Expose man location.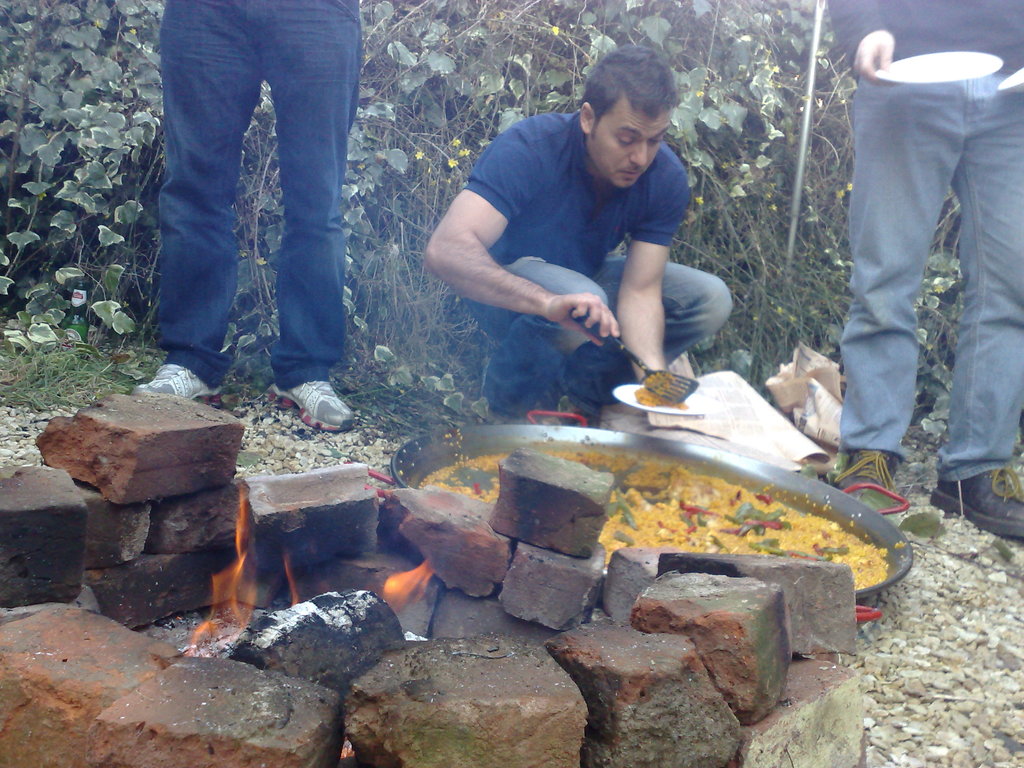
Exposed at Rect(427, 55, 759, 434).
